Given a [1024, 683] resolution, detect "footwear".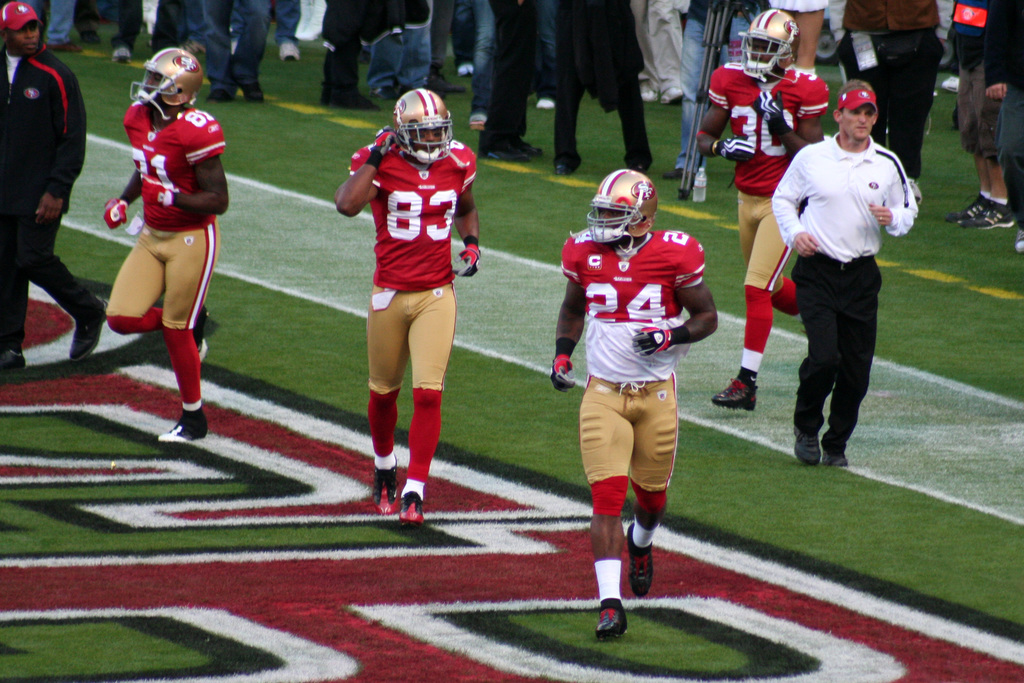
bbox=[461, 120, 484, 131].
